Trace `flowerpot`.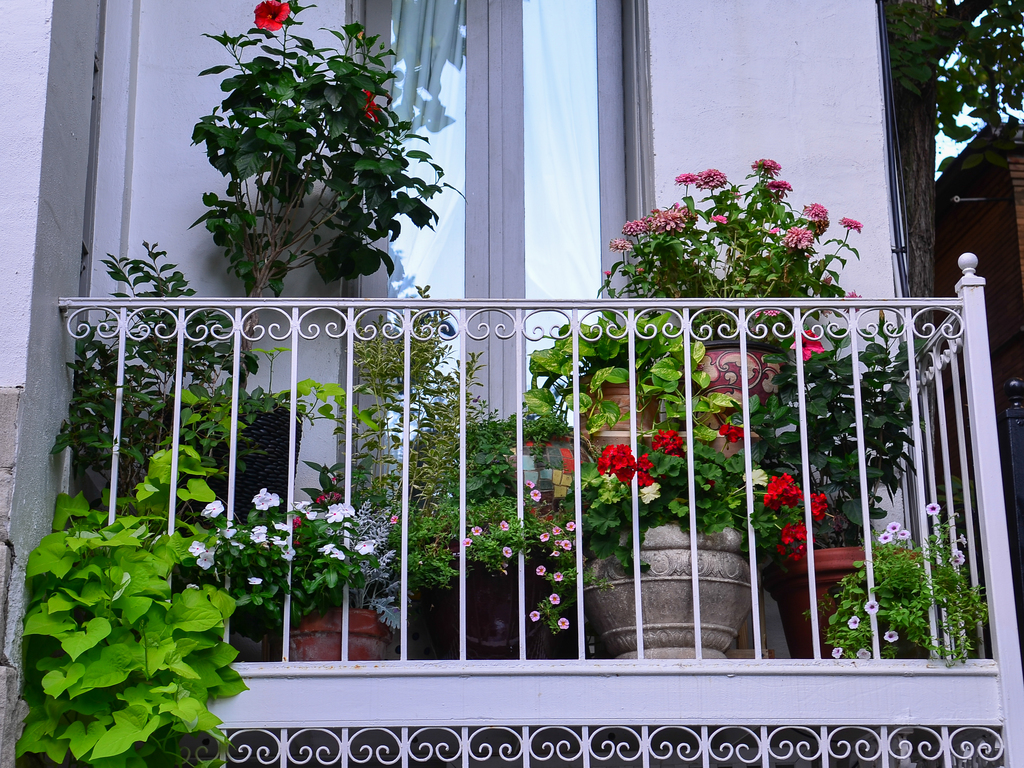
Traced to select_region(268, 603, 394, 662).
